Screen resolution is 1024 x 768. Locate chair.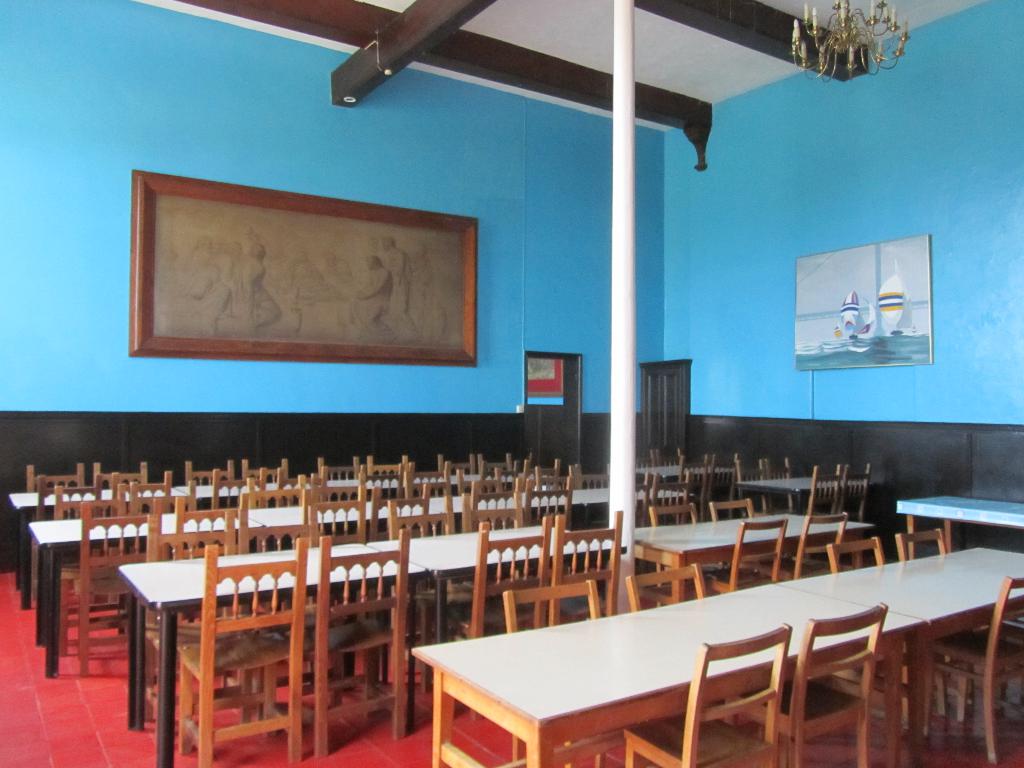
x1=625, y1=564, x2=774, y2=728.
